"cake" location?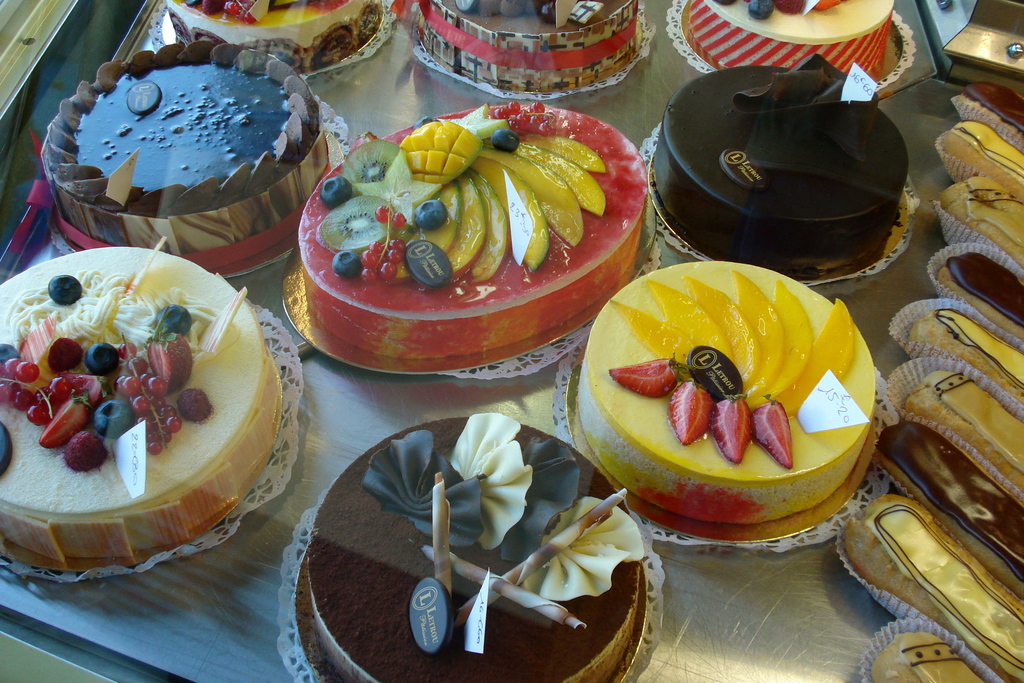
locate(685, 0, 896, 72)
